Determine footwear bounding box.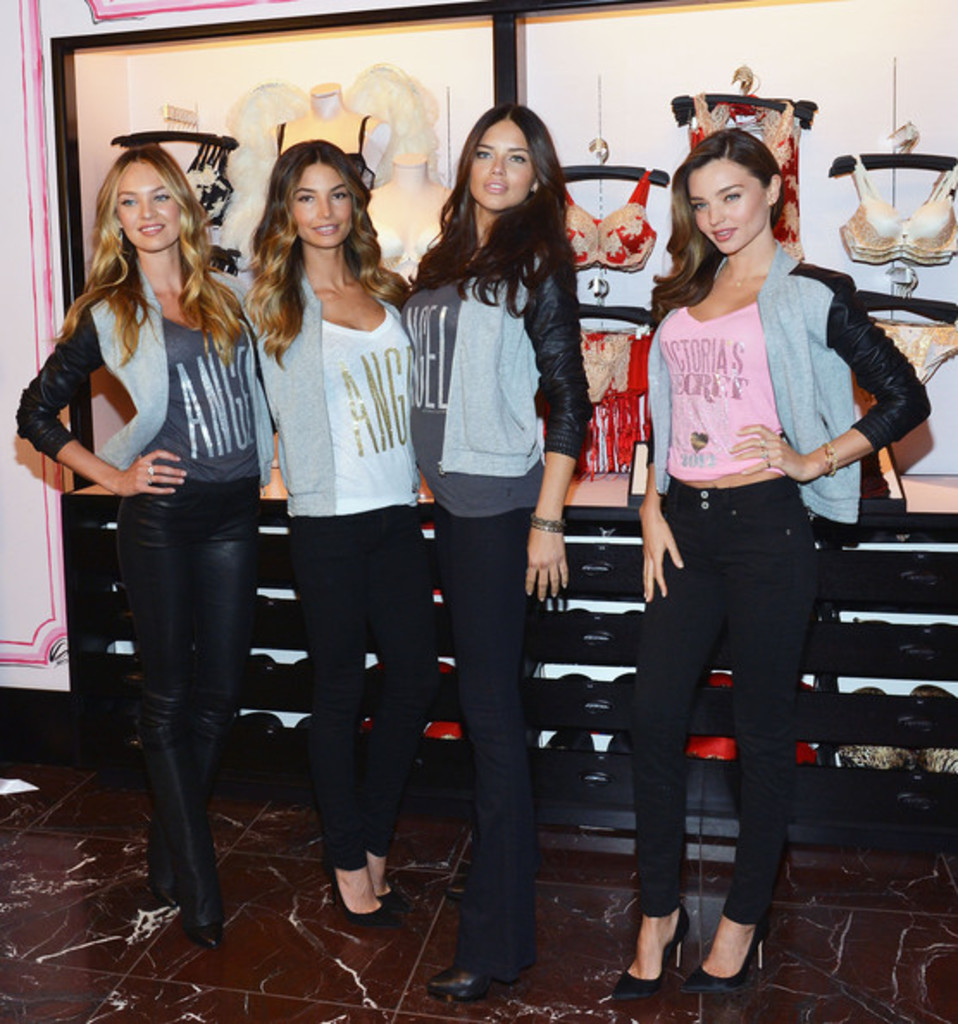
Determined: 157, 884, 186, 919.
